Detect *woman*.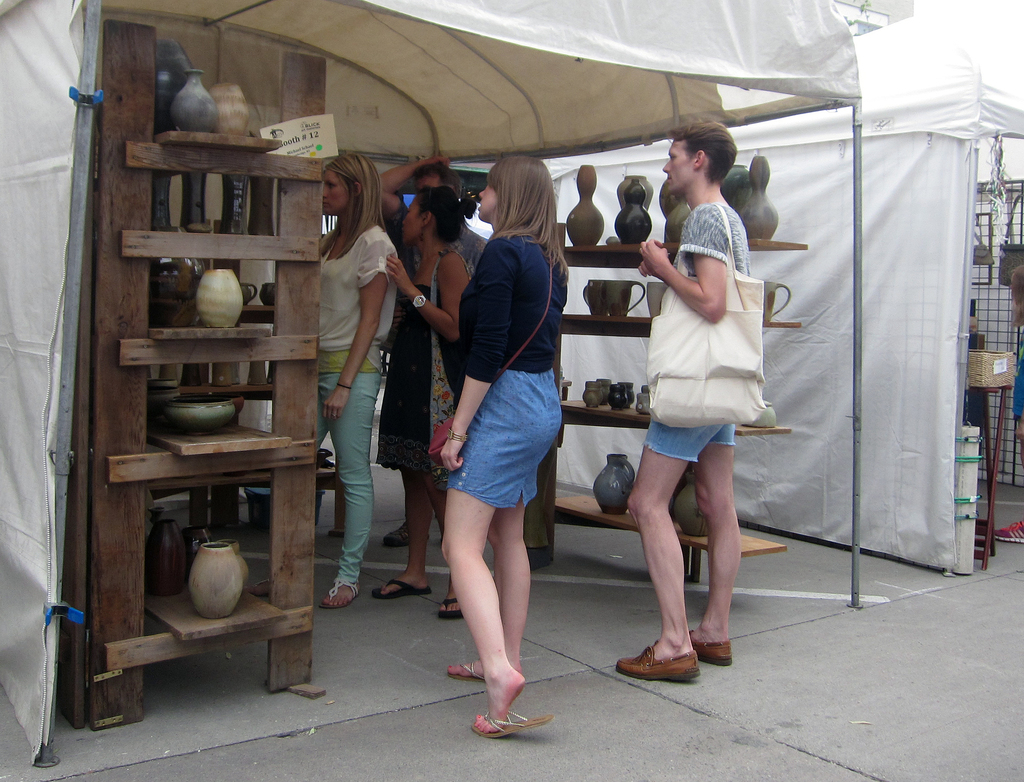
Detected at bbox=[256, 153, 397, 610].
